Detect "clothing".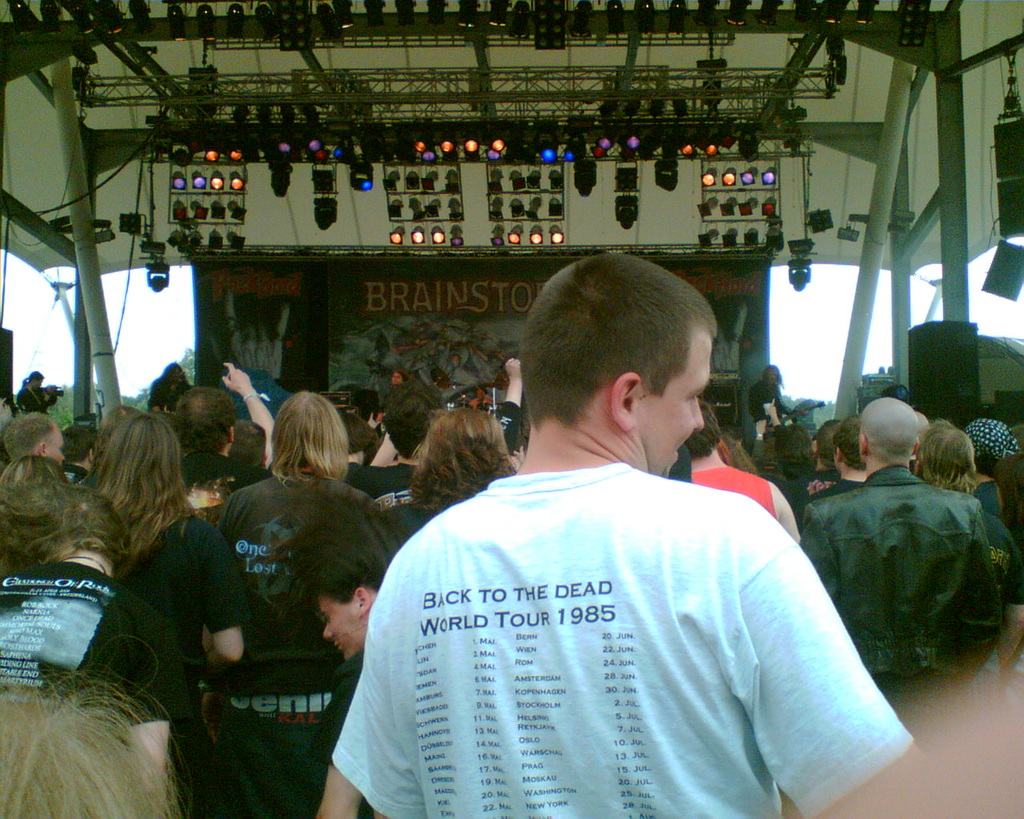
Detected at <region>784, 465, 834, 513</region>.
